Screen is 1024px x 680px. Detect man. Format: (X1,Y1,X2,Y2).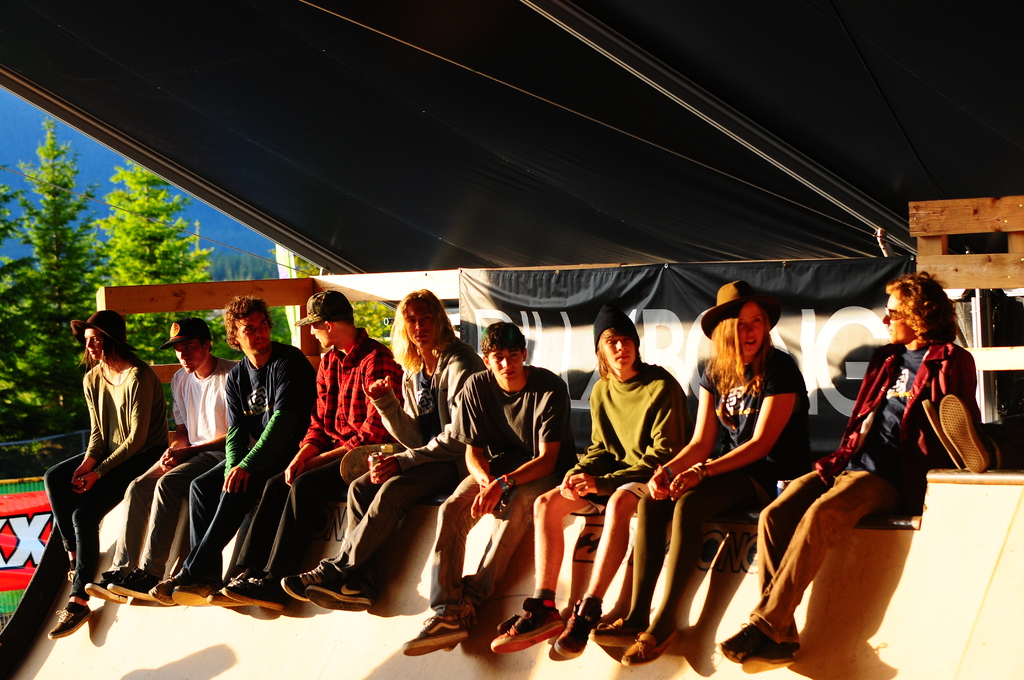
(398,316,571,655).
